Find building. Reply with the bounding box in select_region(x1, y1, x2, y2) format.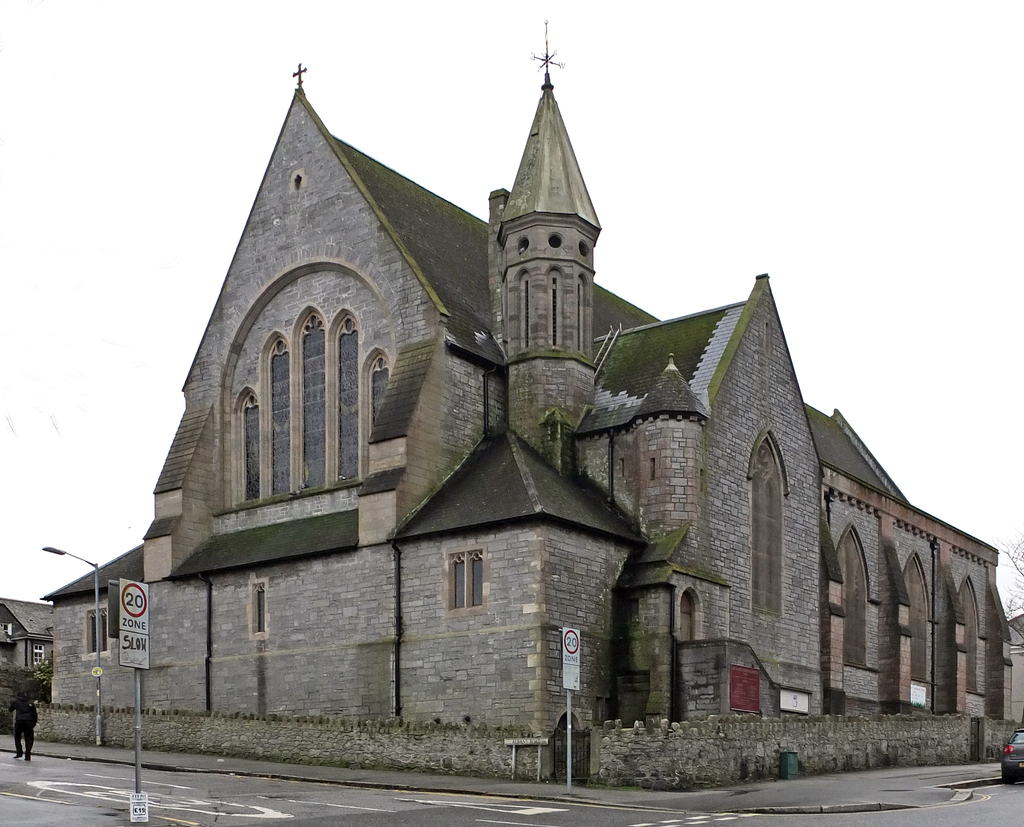
select_region(42, 19, 1011, 784).
